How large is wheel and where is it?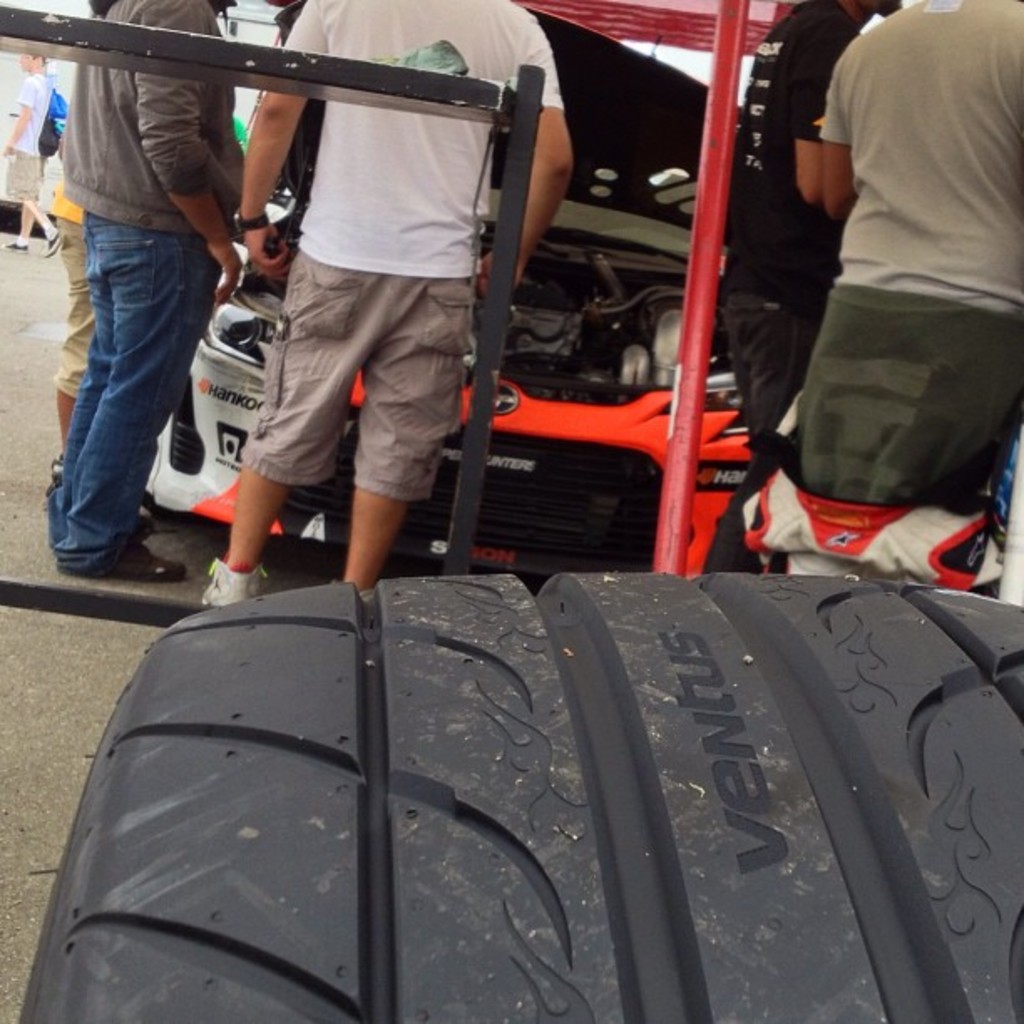
Bounding box: 13, 567, 1022, 1022.
